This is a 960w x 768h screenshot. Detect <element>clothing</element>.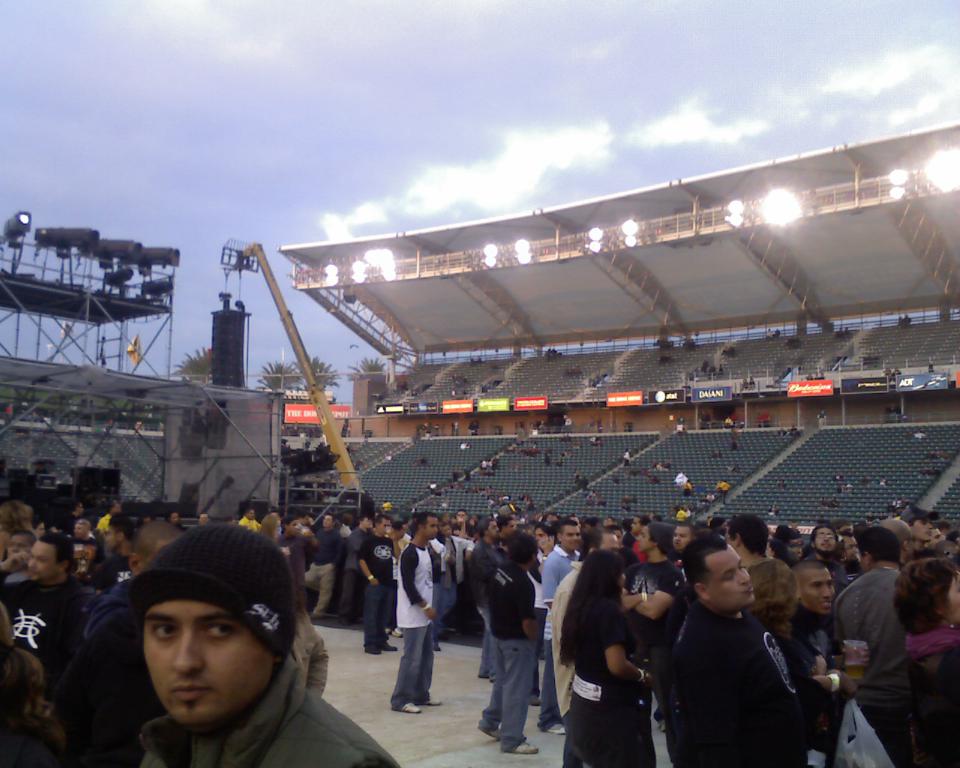
Rect(0, 574, 83, 676).
